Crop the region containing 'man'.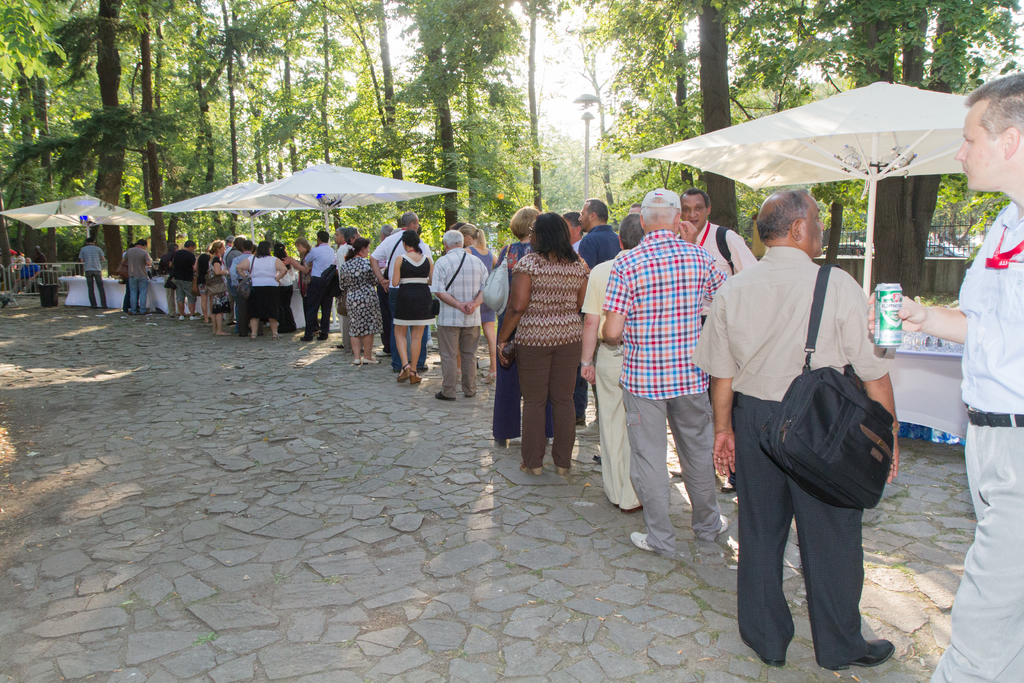
Crop region: 863 70 1023 682.
